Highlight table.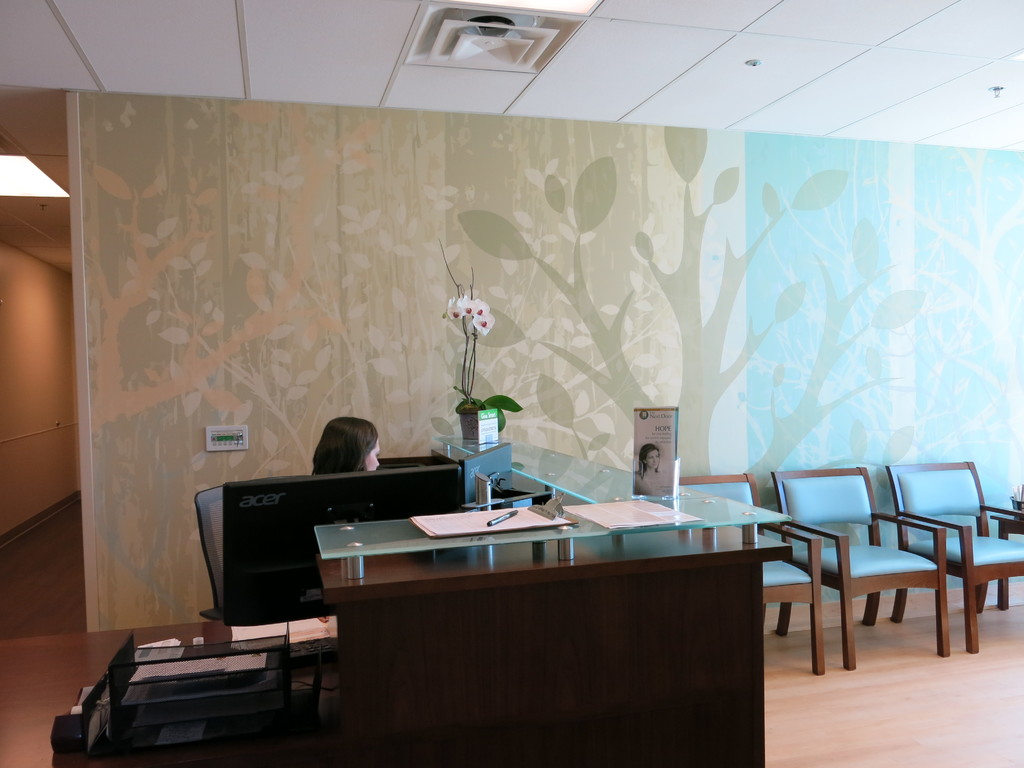
Highlighted region: 294 461 733 760.
